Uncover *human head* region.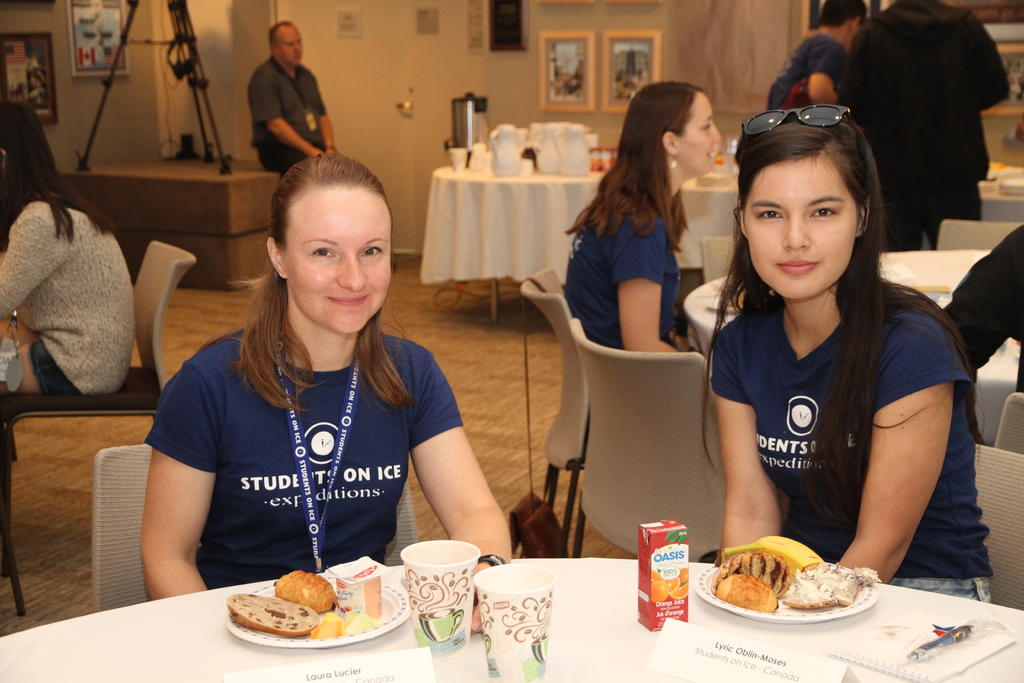
Uncovered: bbox=[0, 104, 63, 210].
